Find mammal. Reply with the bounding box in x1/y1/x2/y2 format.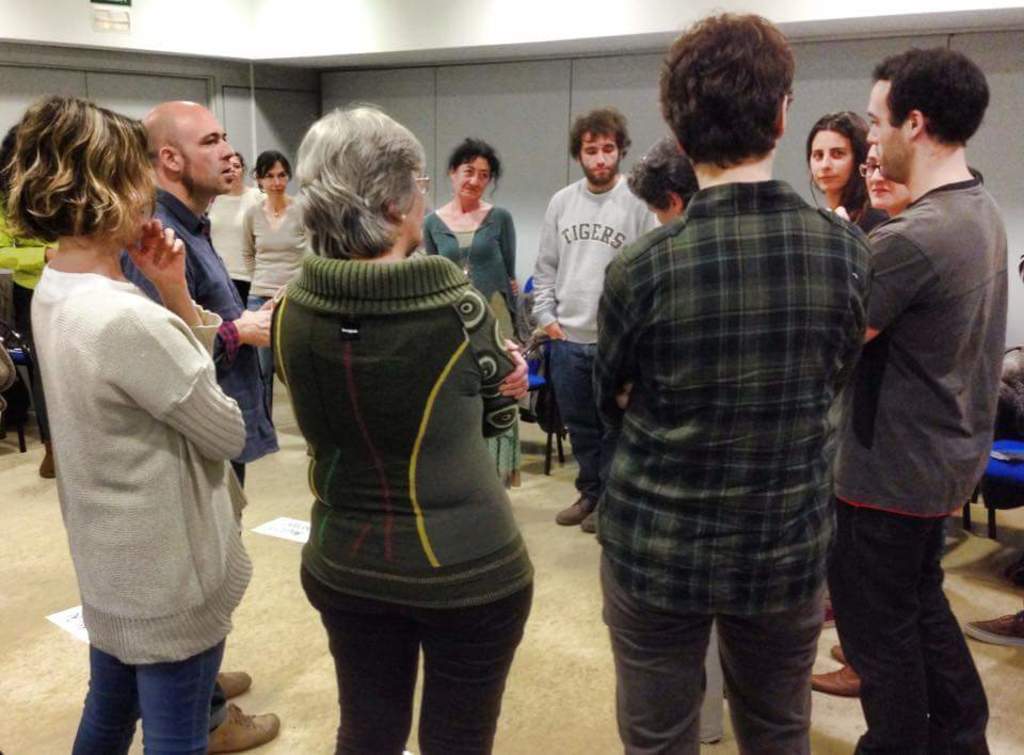
205/148/259/307.
